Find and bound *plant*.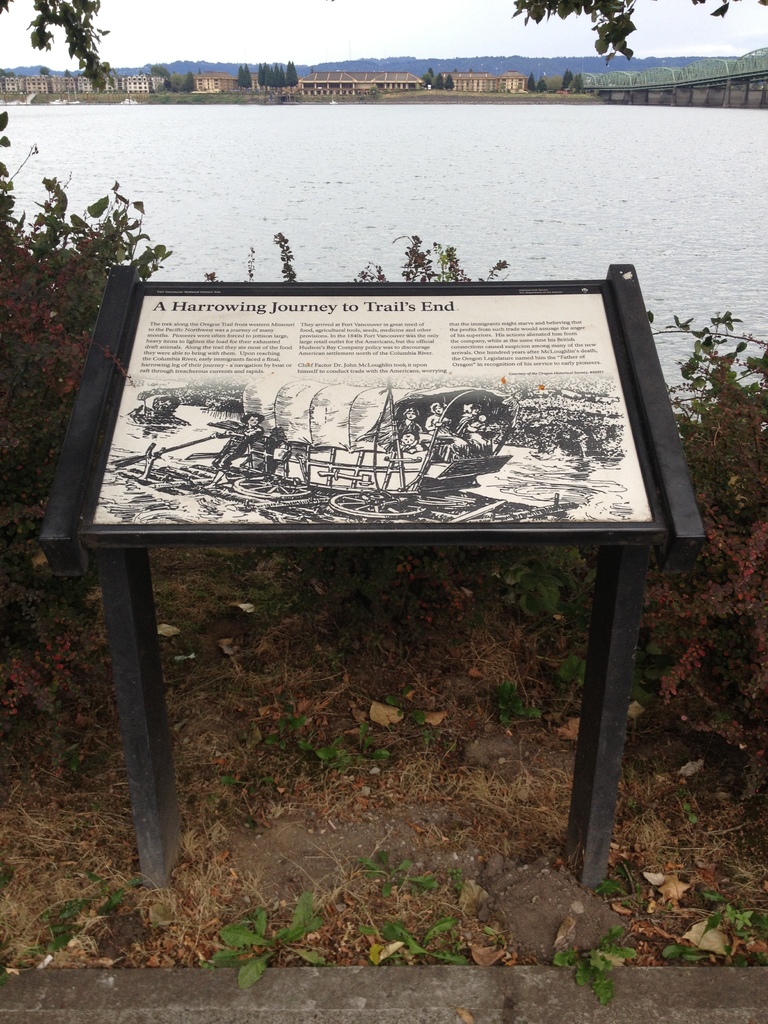
Bound: x1=557, y1=927, x2=636, y2=1005.
